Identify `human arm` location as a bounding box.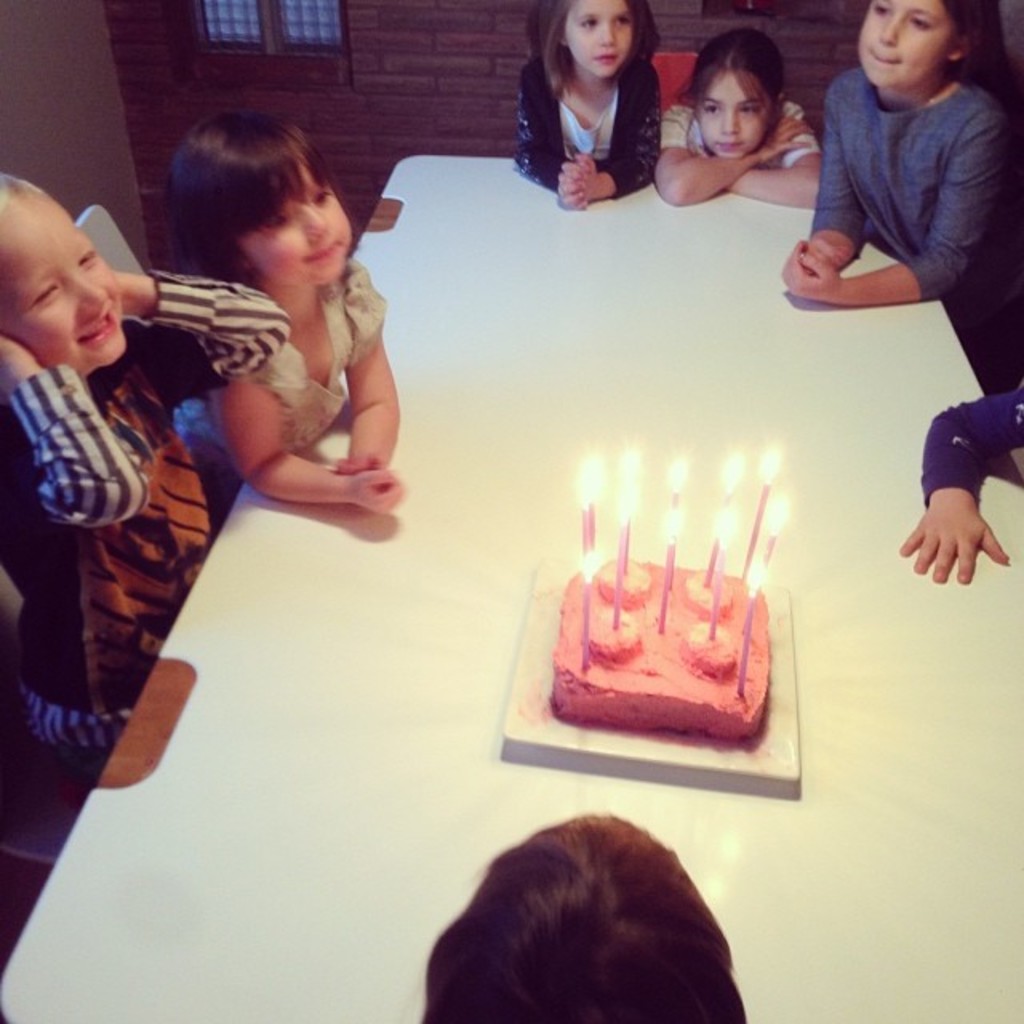
325:258:402:475.
